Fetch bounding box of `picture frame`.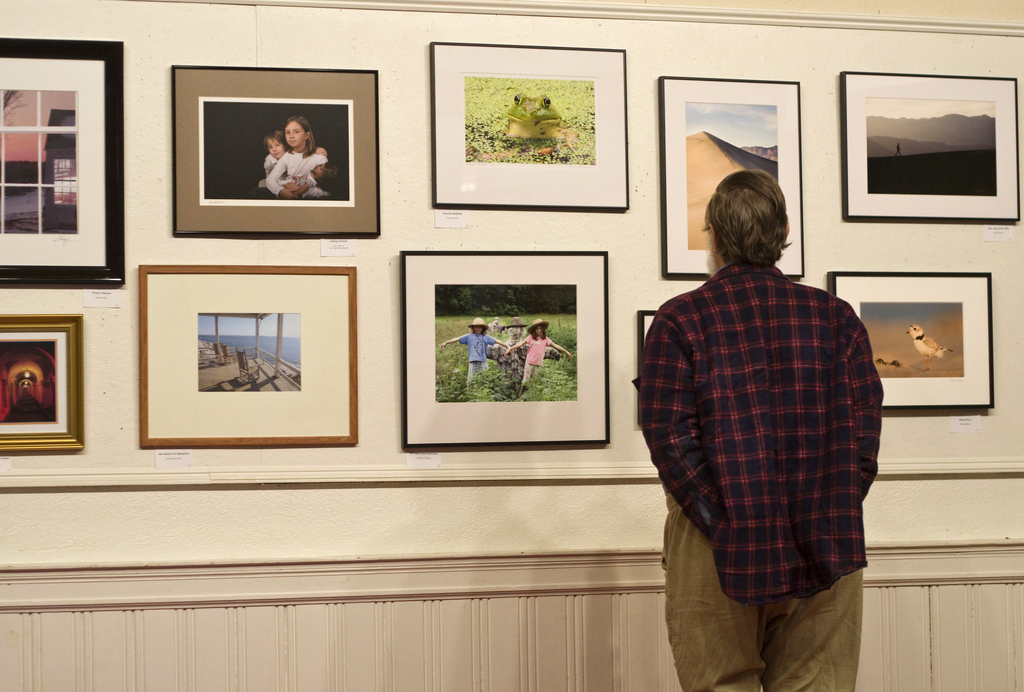
Bbox: [left=168, top=70, right=372, bottom=235].
